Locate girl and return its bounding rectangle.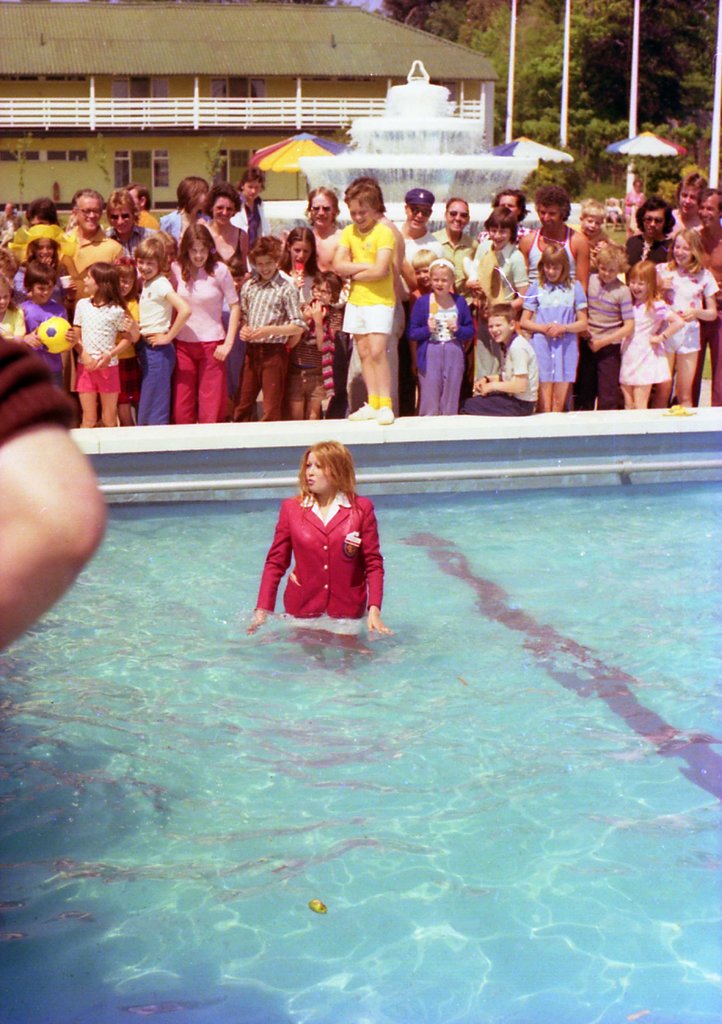
l=178, t=223, r=241, b=420.
